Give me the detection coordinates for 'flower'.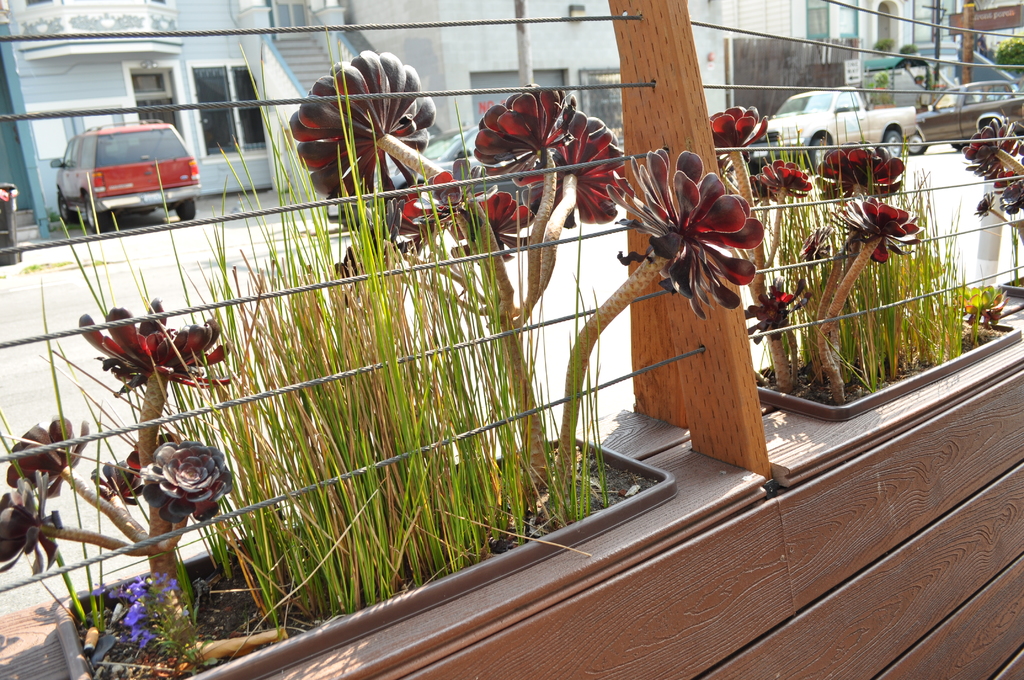
detection(79, 297, 252, 397).
